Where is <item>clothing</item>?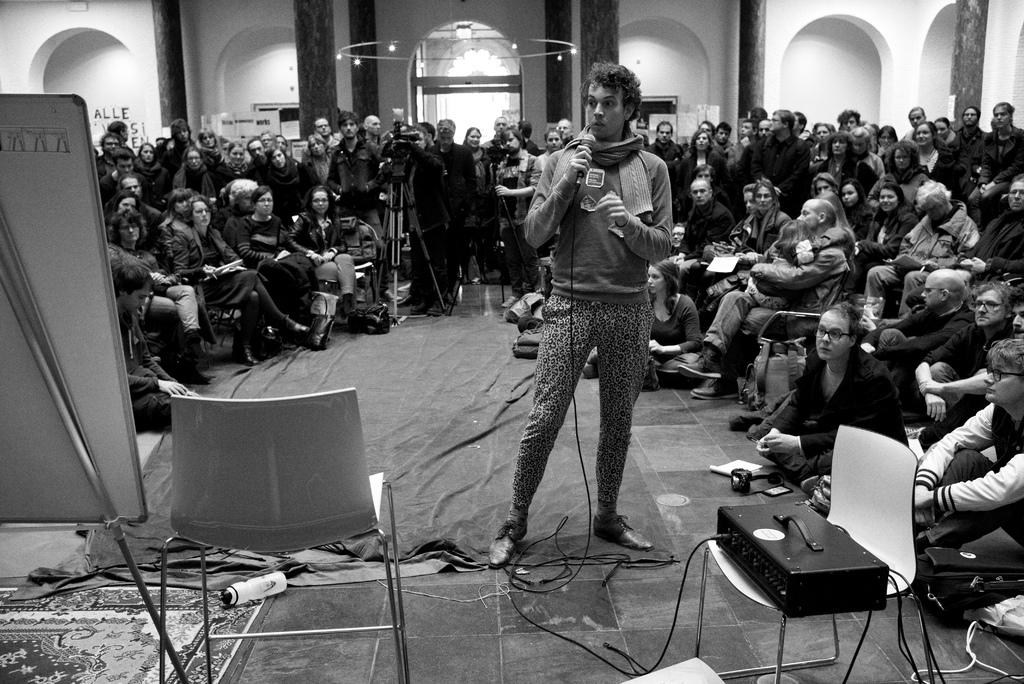
x1=331 y1=140 x2=386 y2=237.
